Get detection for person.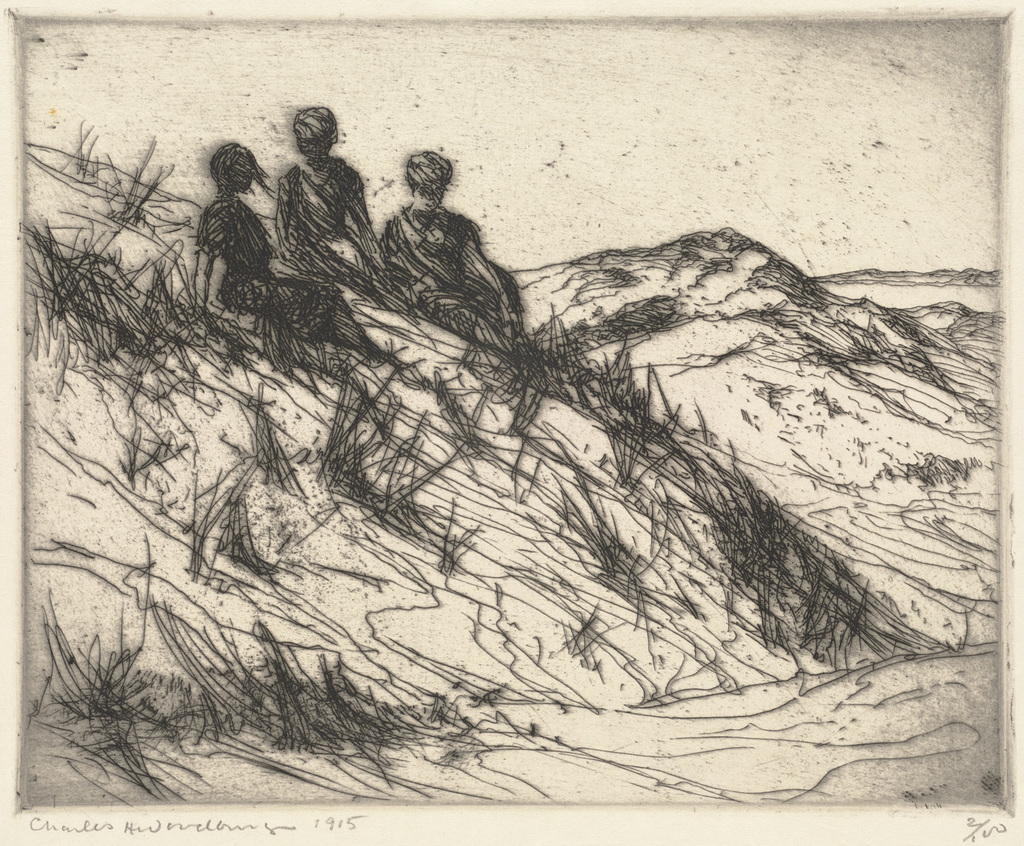
Detection: bbox(276, 104, 412, 321).
